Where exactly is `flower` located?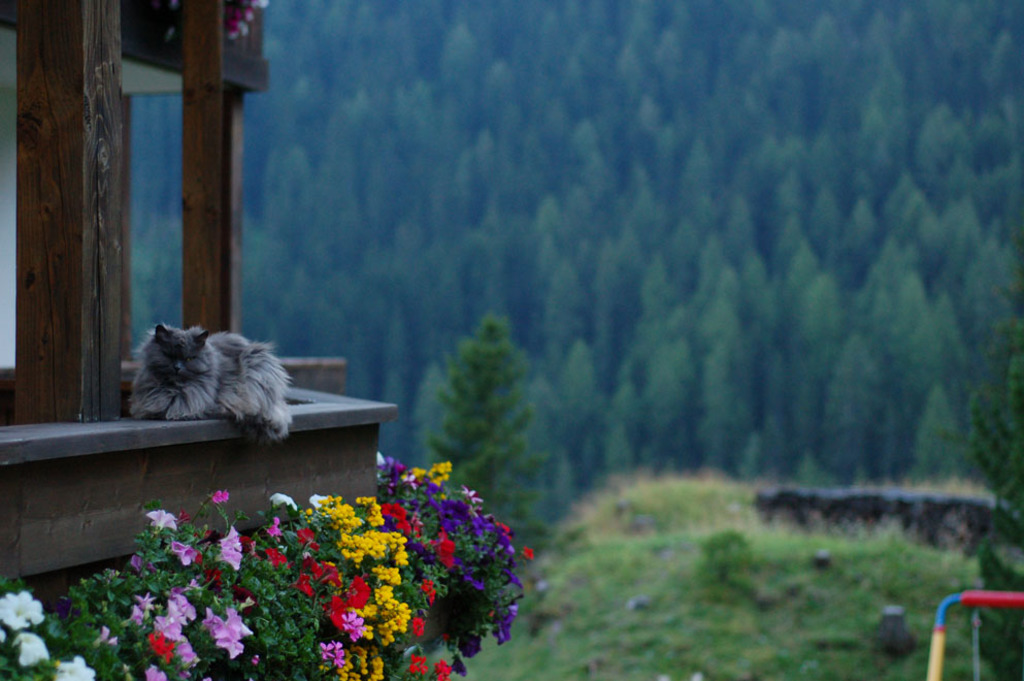
Its bounding box is region(99, 626, 118, 645).
